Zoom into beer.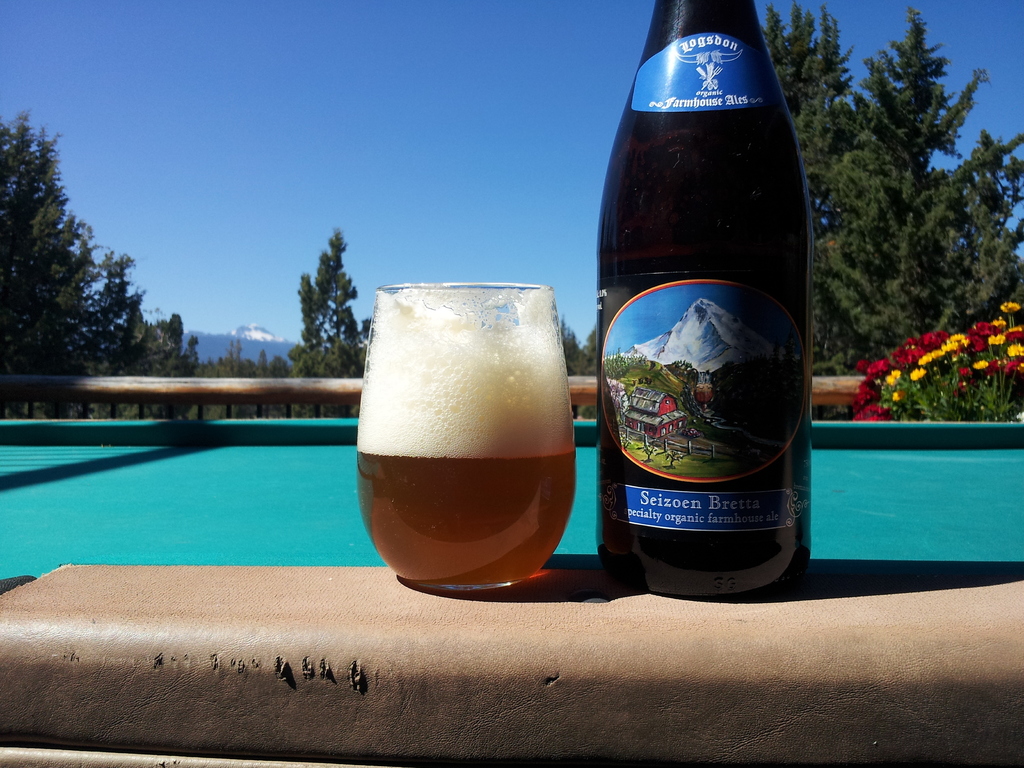
Zoom target: [x1=599, y1=0, x2=809, y2=594].
